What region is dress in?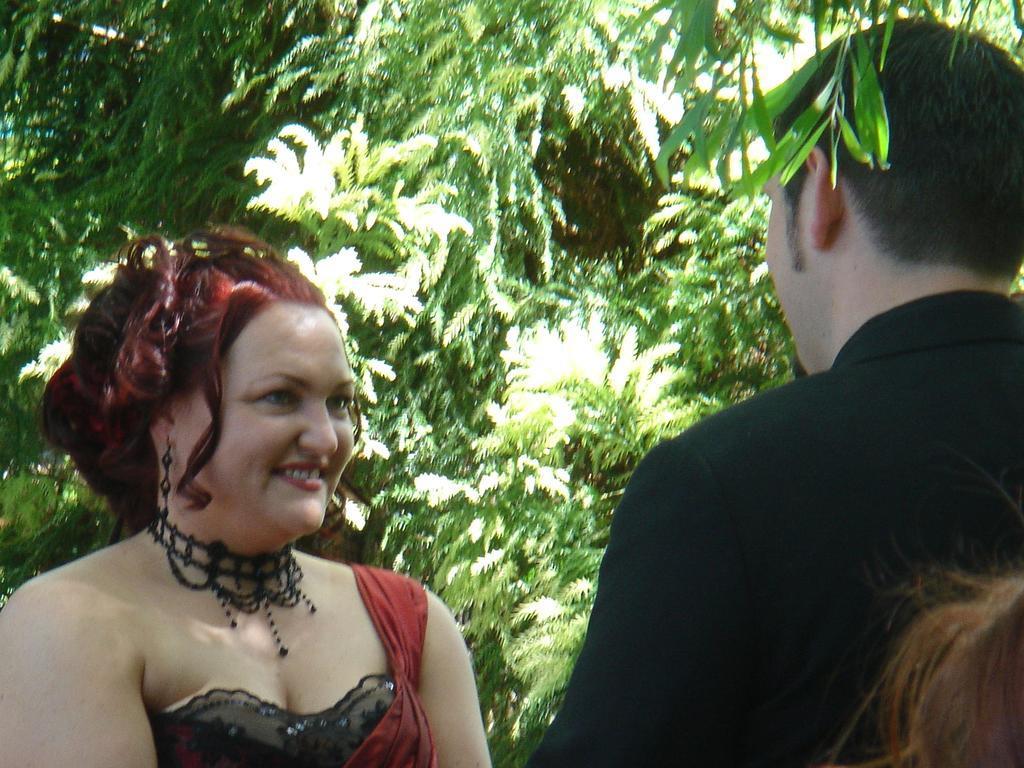
{"left": 148, "top": 565, "right": 431, "bottom": 767}.
